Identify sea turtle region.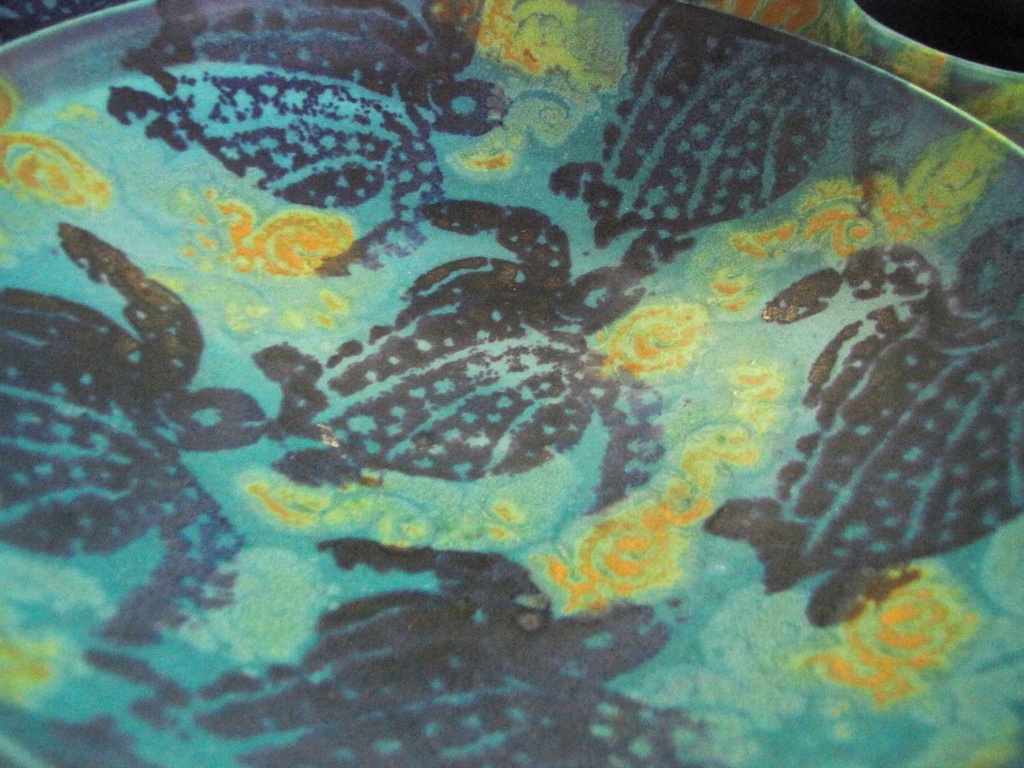
Region: <box>705,218,1023,631</box>.
